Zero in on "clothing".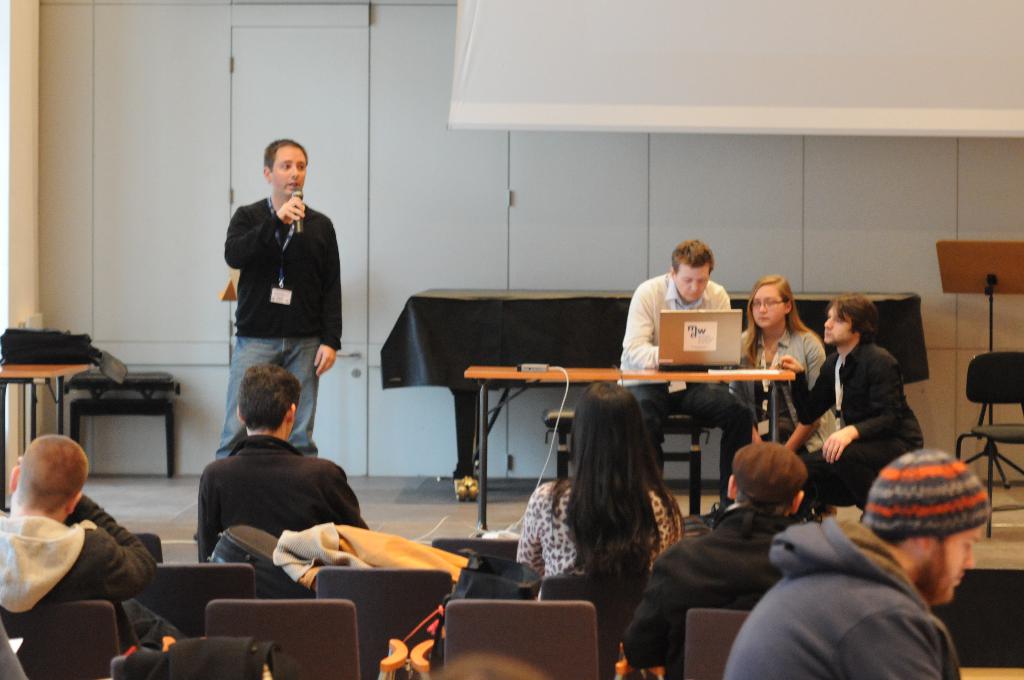
Zeroed in: x1=511, y1=476, x2=688, y2=596.
